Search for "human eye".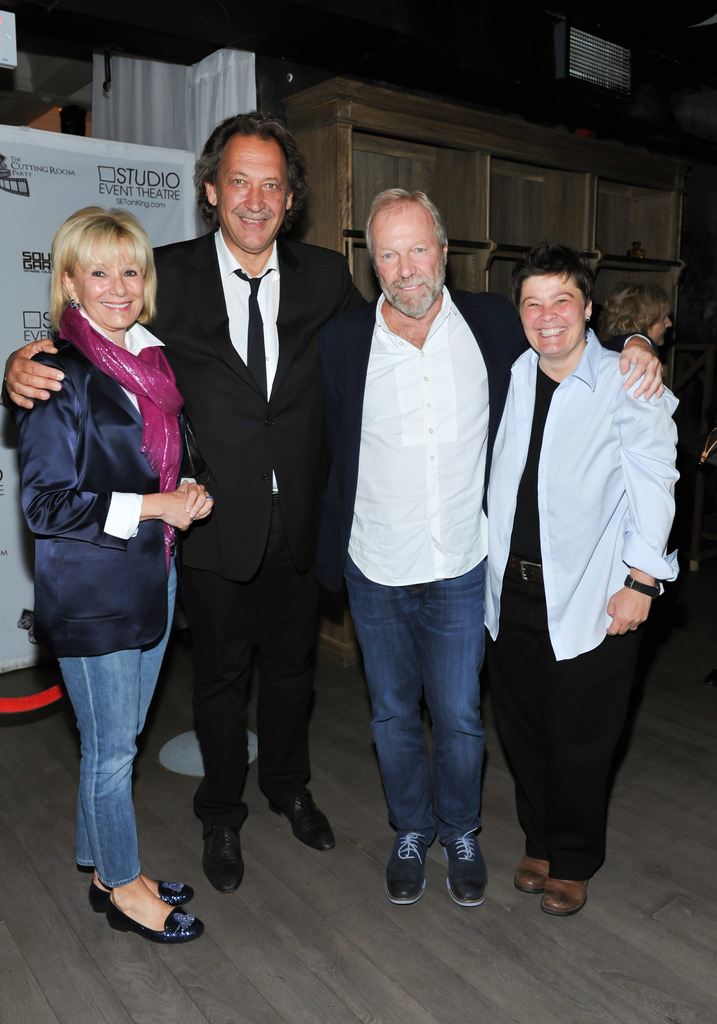
Found at BBox(261, 179, 280, 191).
